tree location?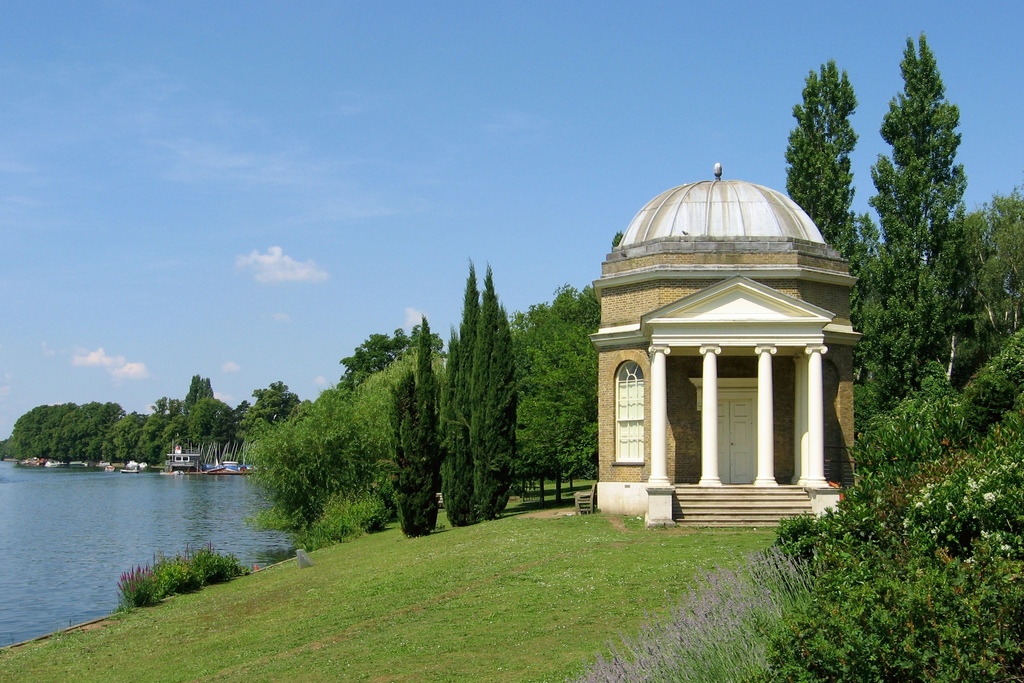
bbox(853, 19, 996, 582)
